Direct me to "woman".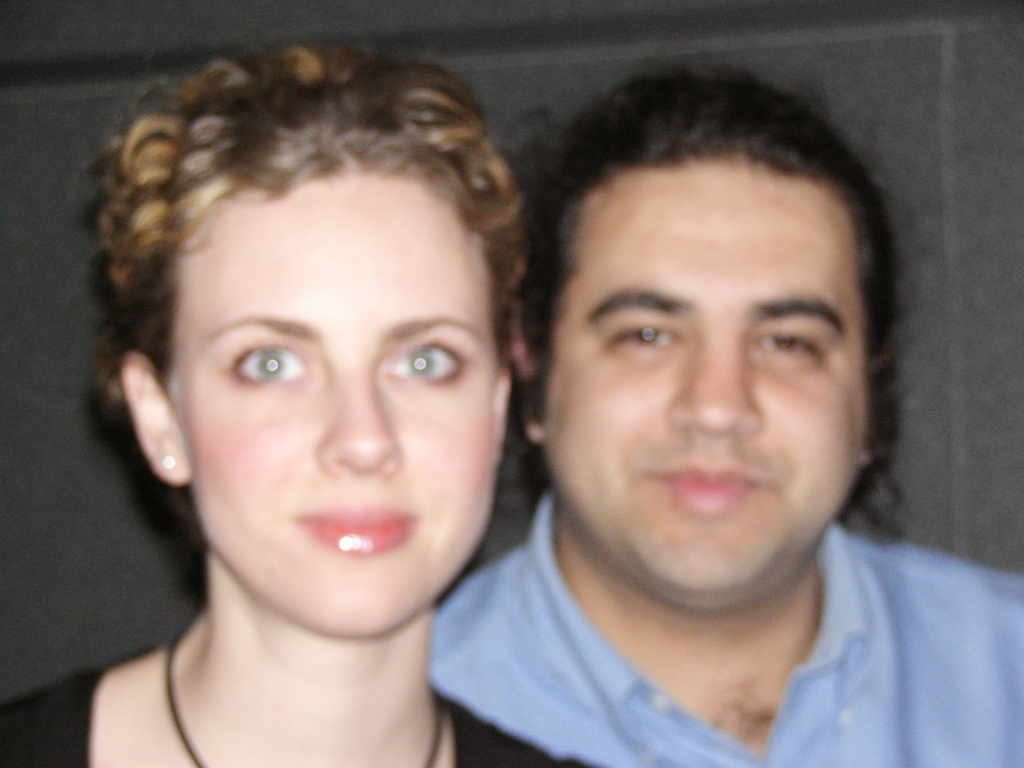
Direction: bbox=[33, 56, 634, 756].
